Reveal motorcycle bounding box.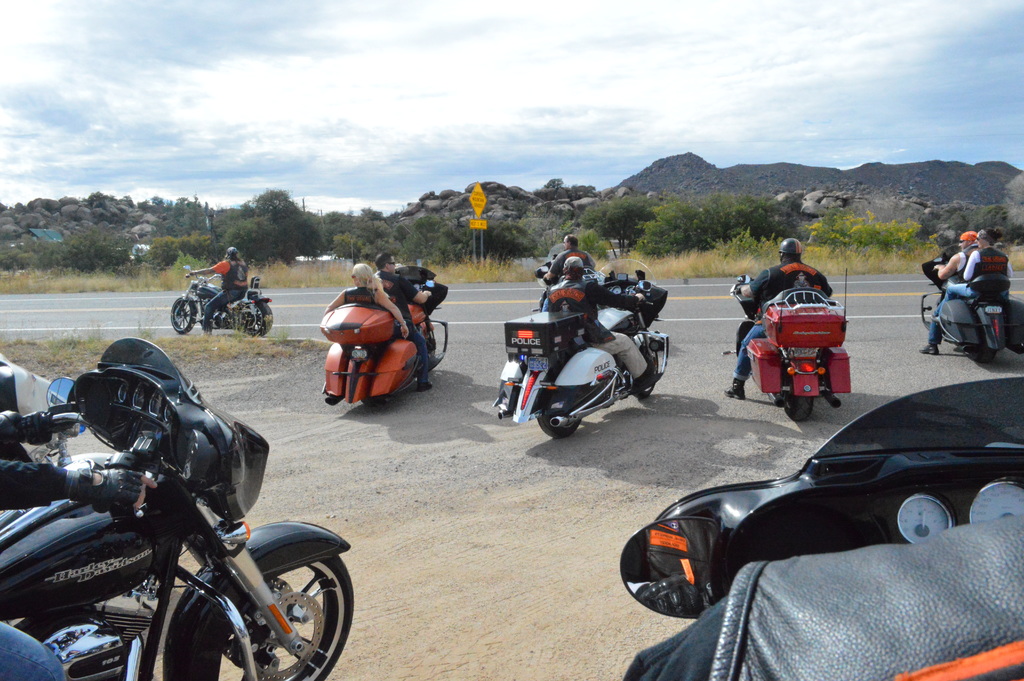
Revealed: select_region(531, 240, 570, 309).
